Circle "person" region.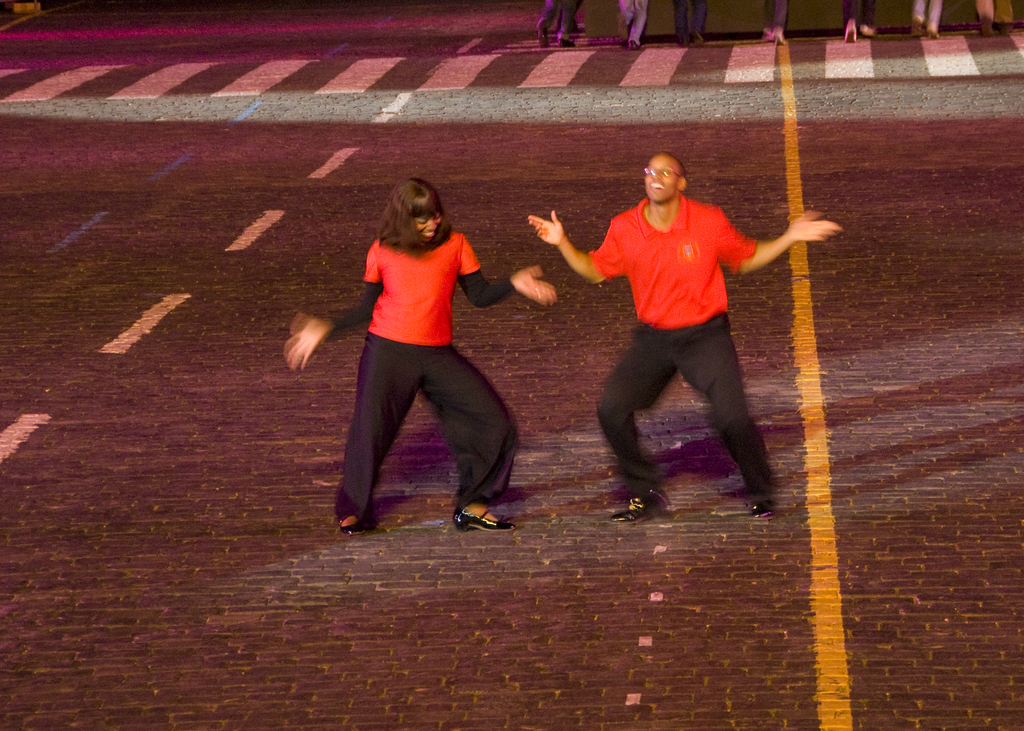
Region: region(524, 153, 844, 527).
